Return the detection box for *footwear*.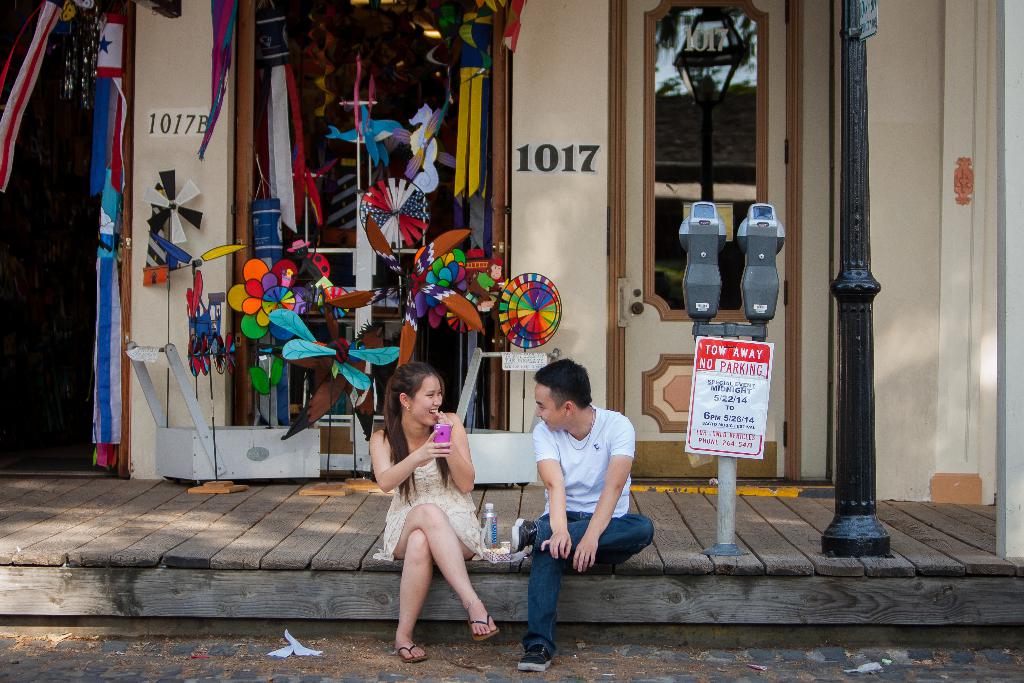
(465,614,499,639).
